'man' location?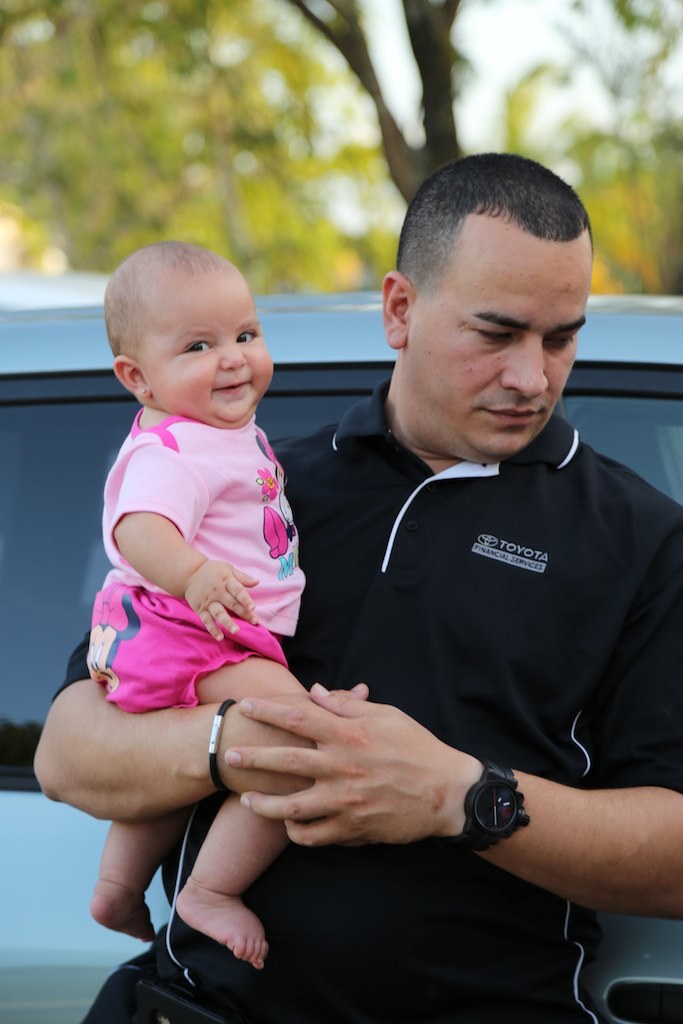
47,147,682,1023
